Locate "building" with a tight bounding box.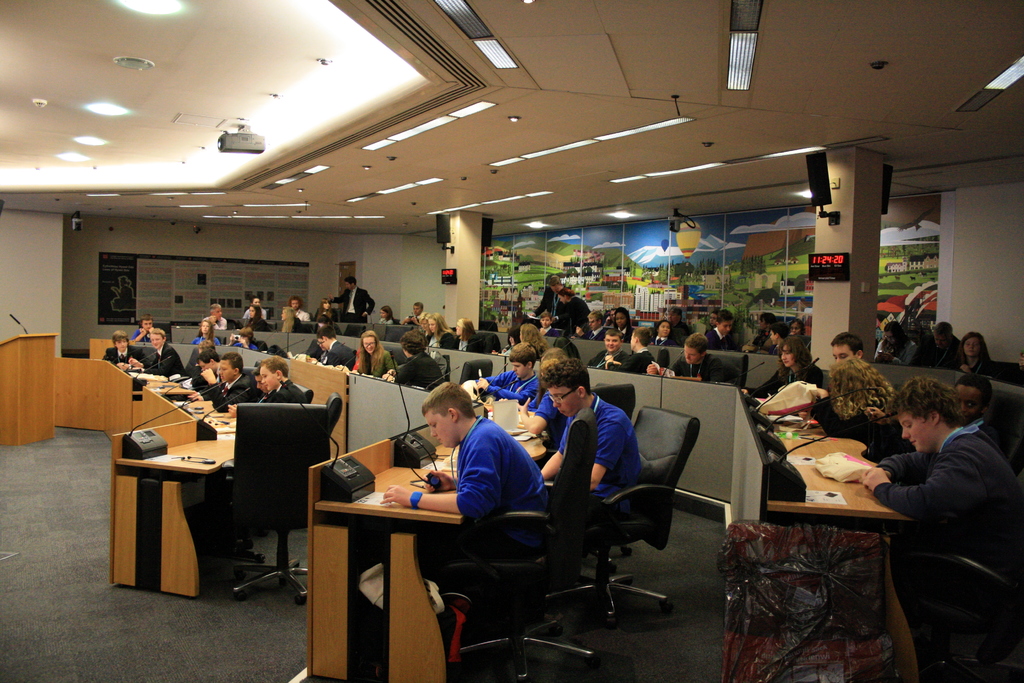
(x1=0, y1=0, x2=1023, y2=682).
